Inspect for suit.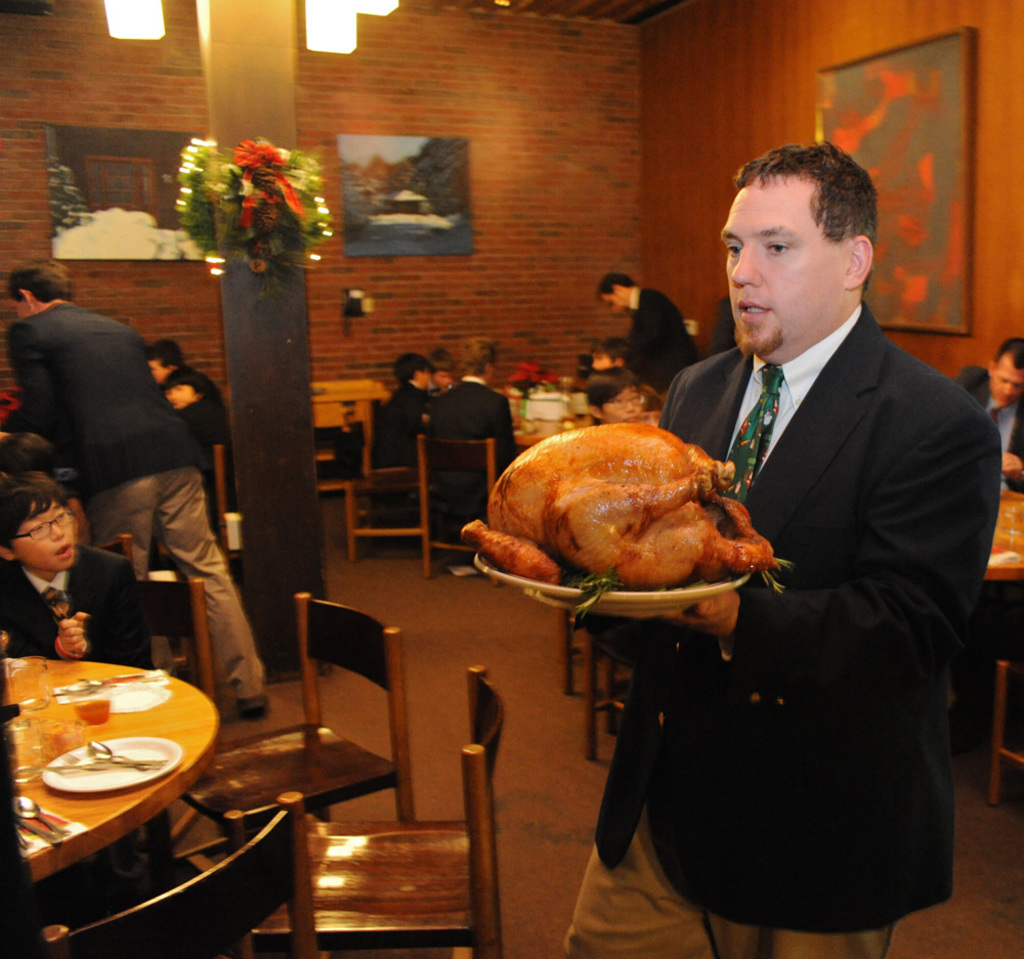
Inspection: 552, 256, 979, 908.
